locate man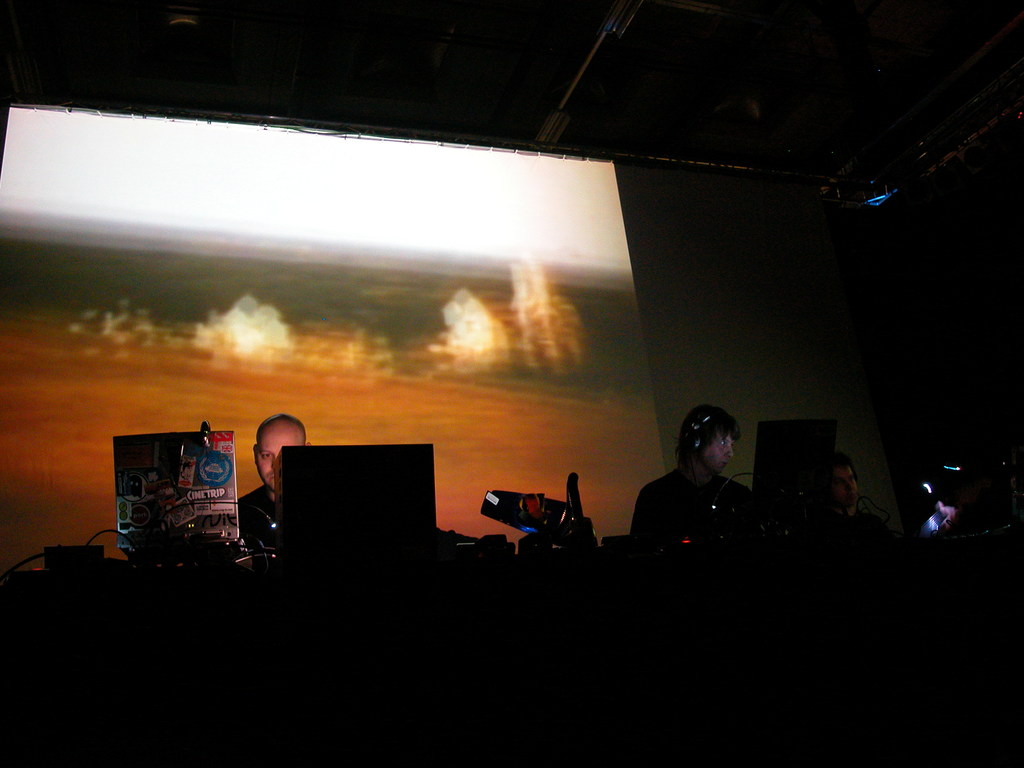
{"x1": 236, "y1": 408, "x2": 324, "y2": 563}
